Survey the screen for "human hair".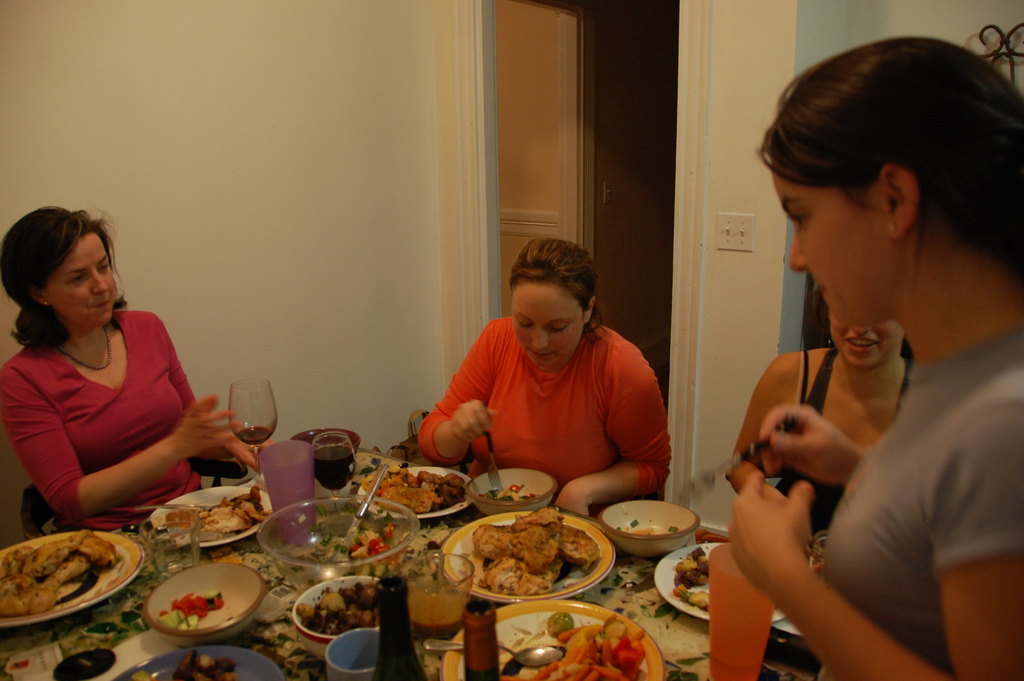
Survey found: box(6, 199, 125, 344).
